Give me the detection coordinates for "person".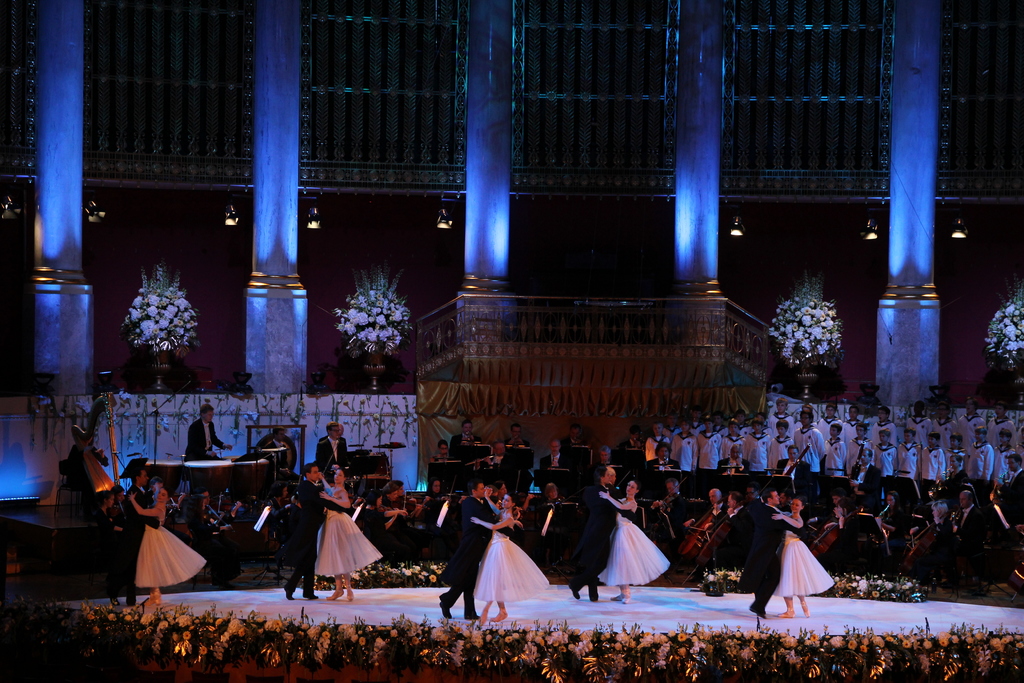
Rect(282, 467, 355, 597).
